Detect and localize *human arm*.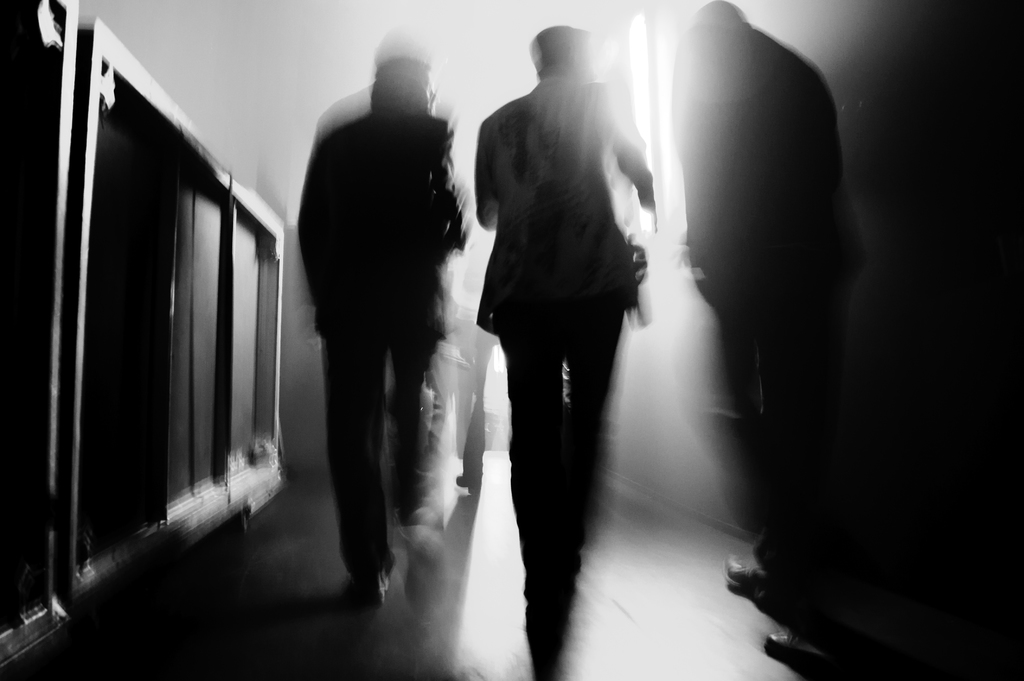
Localized at detection(470, 126, 500, 228).
